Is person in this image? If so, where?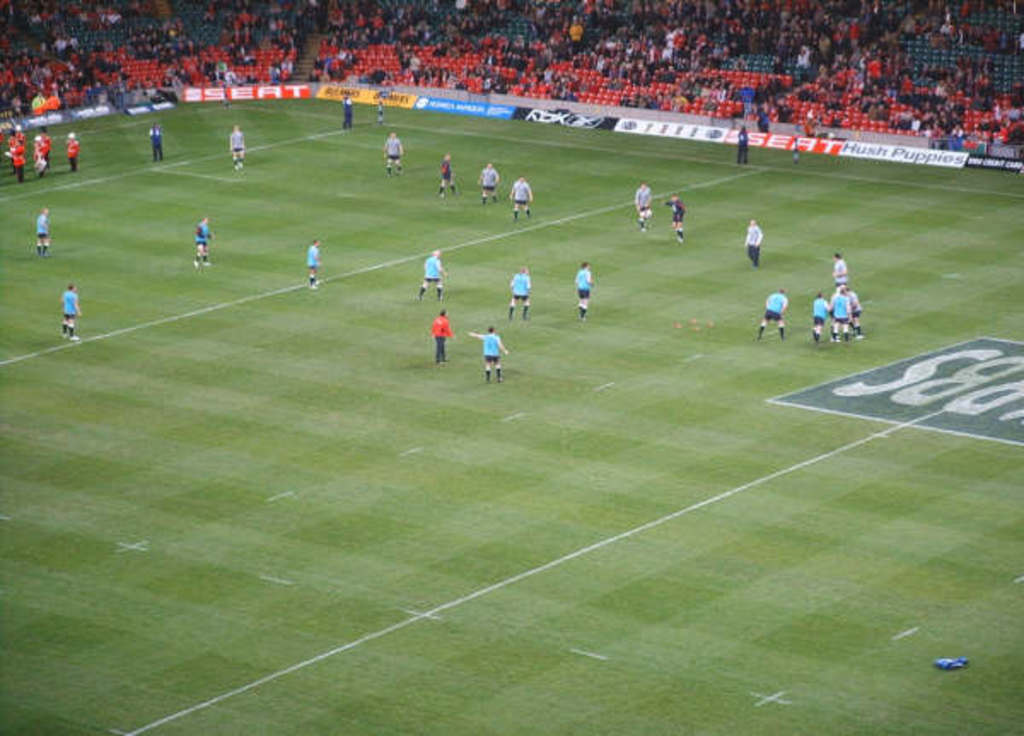
Yes, at (x1=835, y1=253, x2=845, y2=285).
